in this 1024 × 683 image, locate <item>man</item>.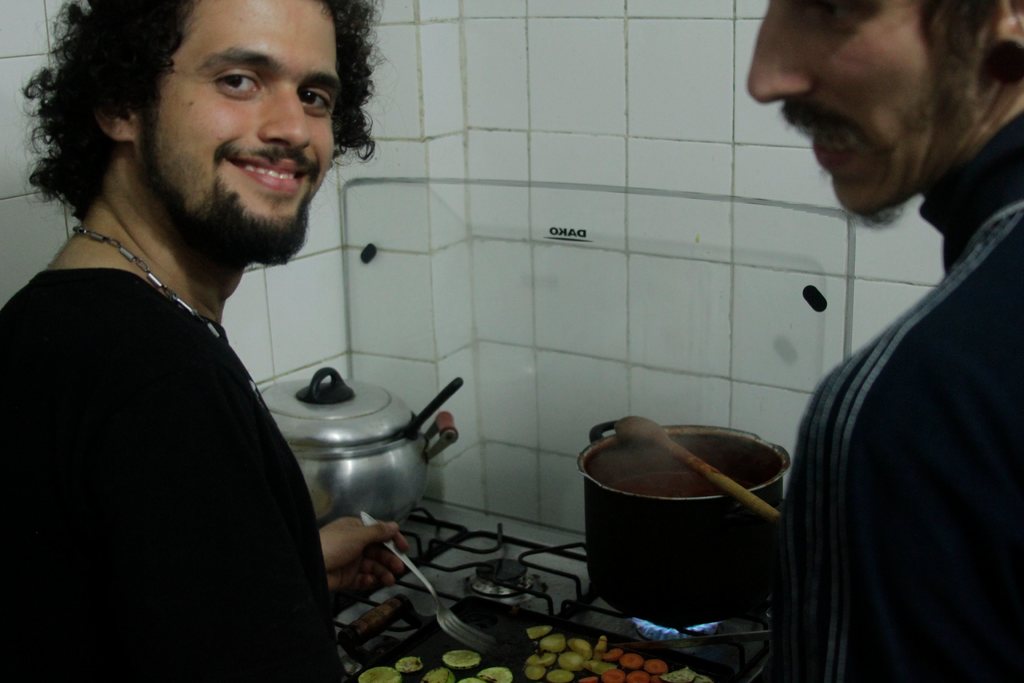
Bounding box: box=[776, 0, 1023, 682].
